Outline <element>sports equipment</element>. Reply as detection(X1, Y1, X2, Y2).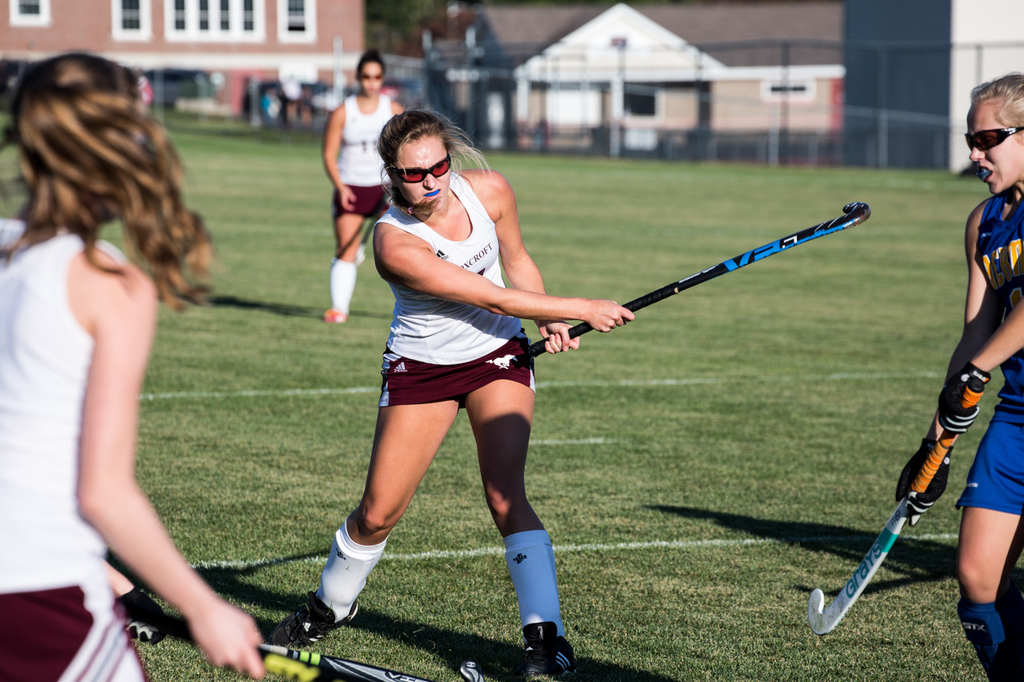
detection(935, 381, 982, 433).
